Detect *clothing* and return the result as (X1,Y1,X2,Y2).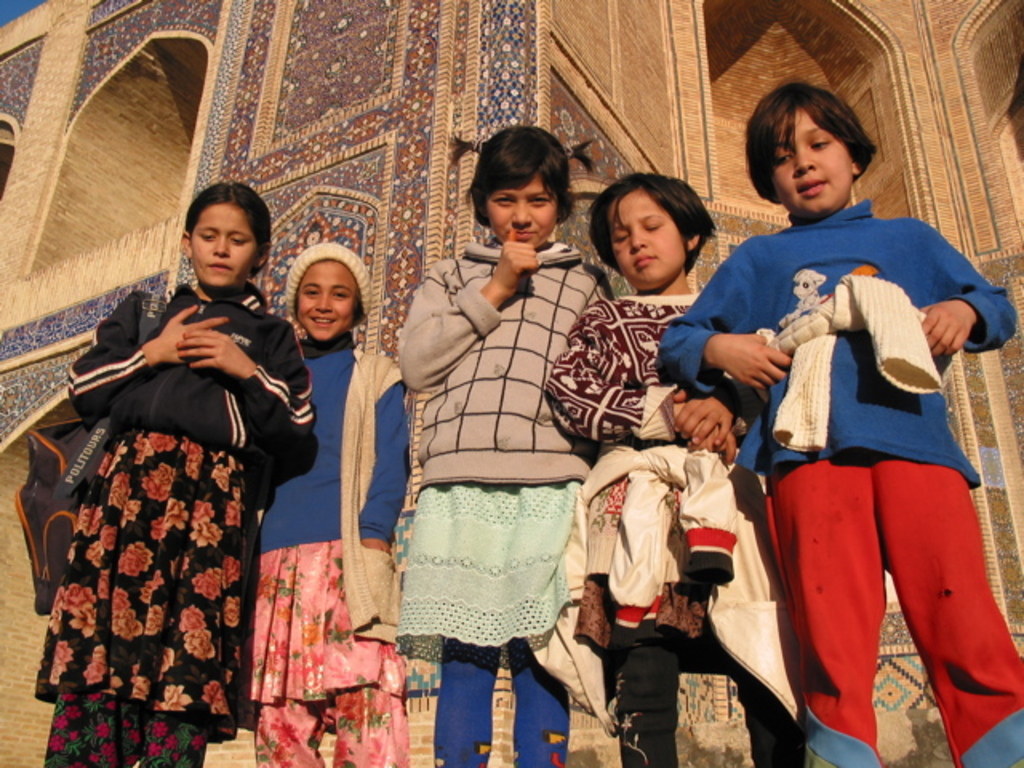
(650,200,1022,766).
